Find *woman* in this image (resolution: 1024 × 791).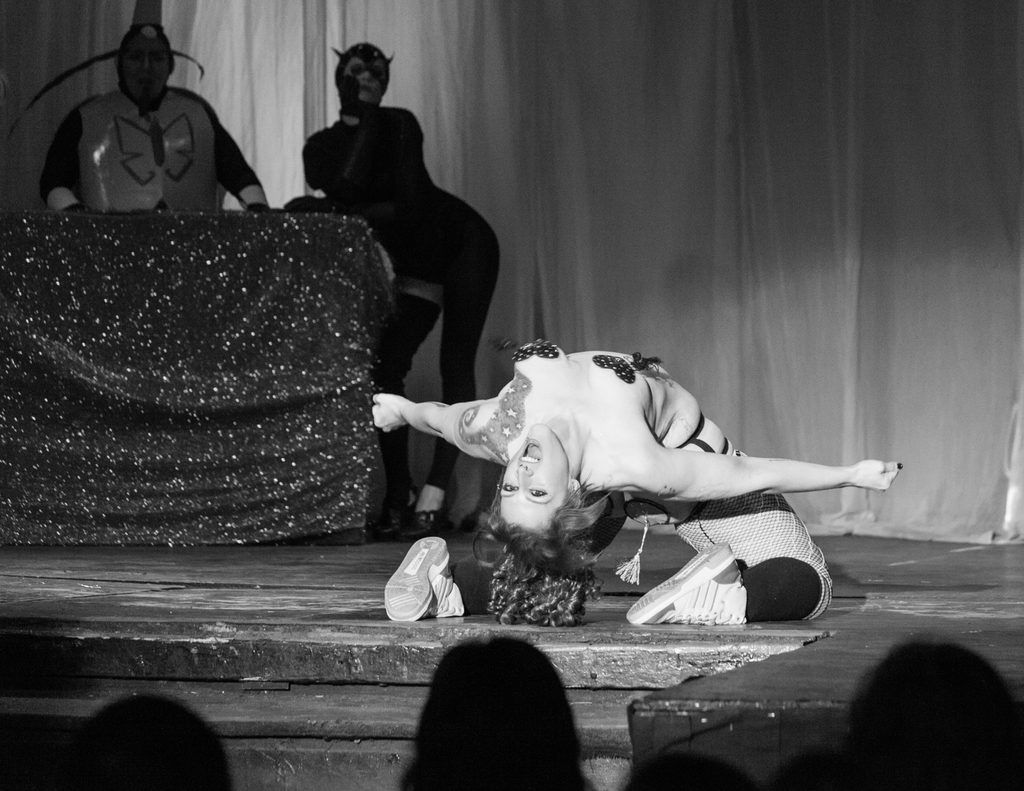
280, 42, 503, 533.
